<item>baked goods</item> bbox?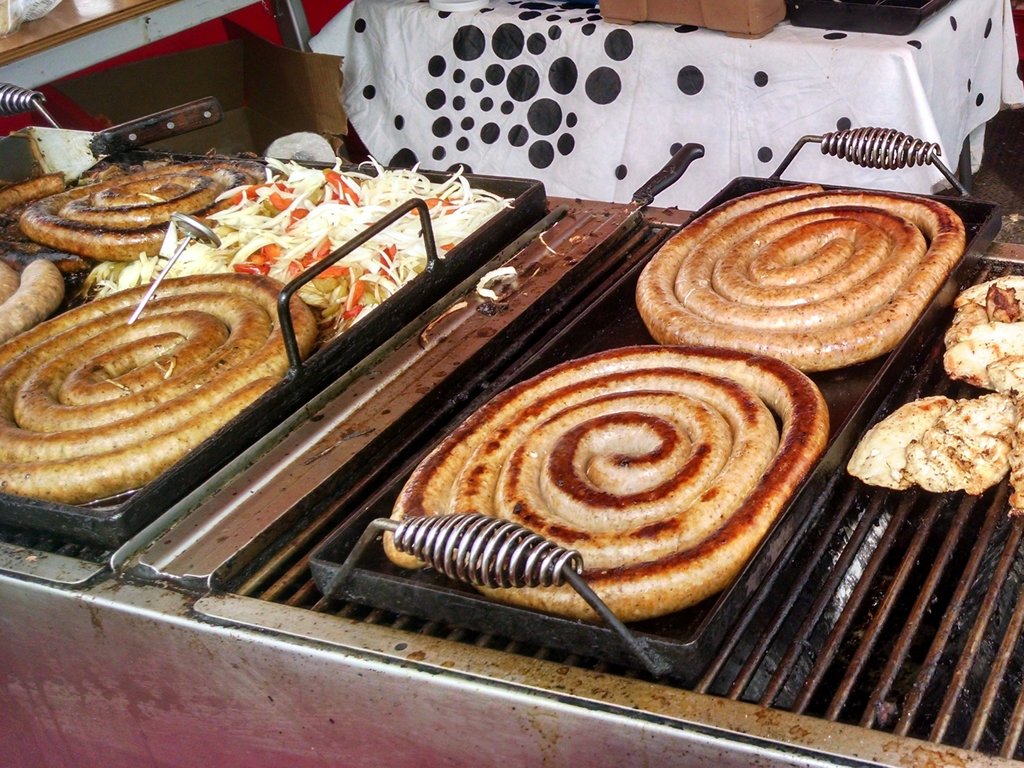
x1=15, y1=157, x2=291, y2=262
